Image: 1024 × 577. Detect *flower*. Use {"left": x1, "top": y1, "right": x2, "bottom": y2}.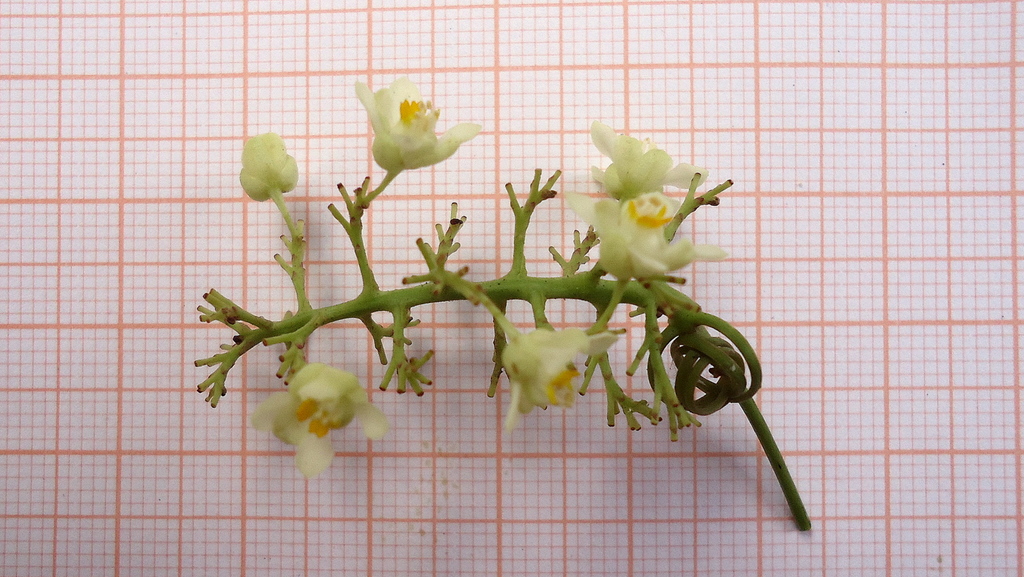
{"left": 572, "top": 188, "right": 723, "bottom": 275}.
